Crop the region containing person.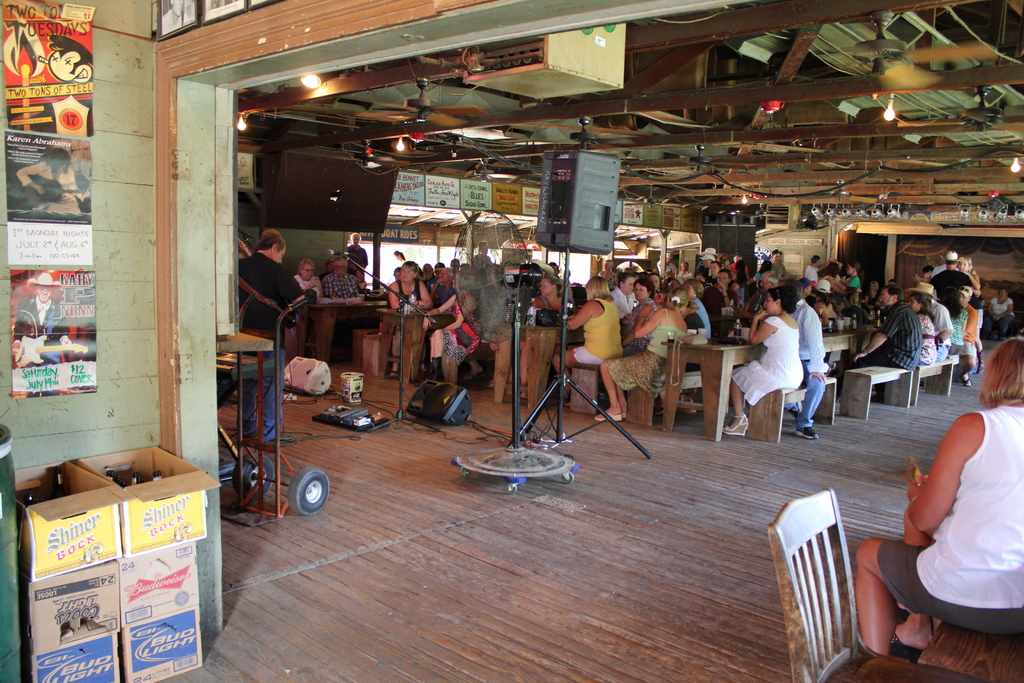
Crop region: region(768, 248, 788, 279).
